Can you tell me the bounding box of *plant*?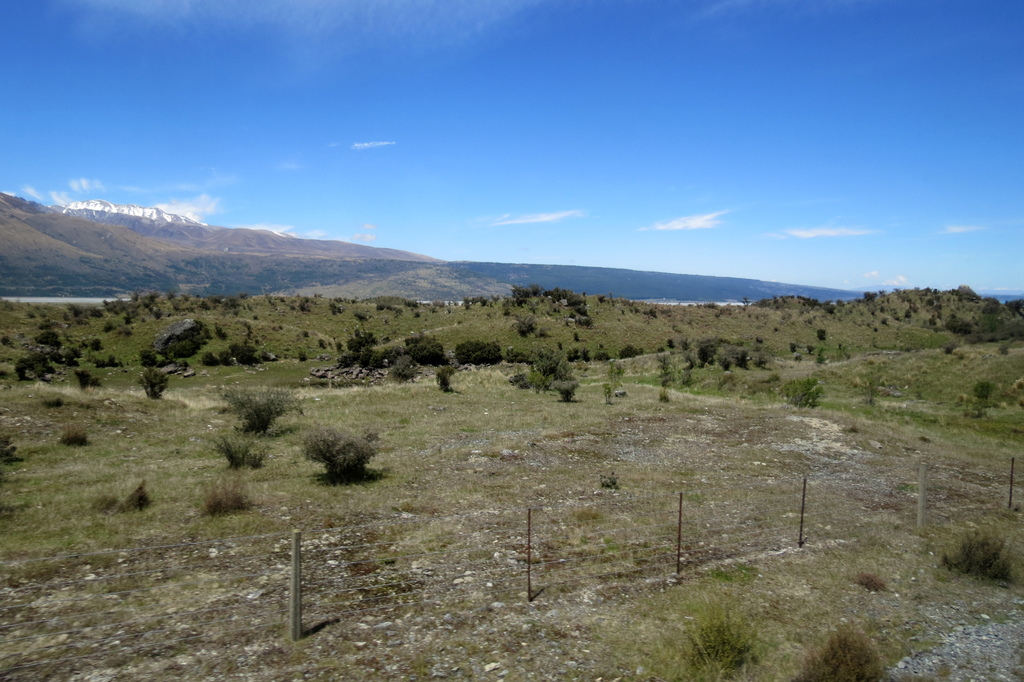
{"left": 73, "top": 367, "right": 109, "bottom": 389}.
